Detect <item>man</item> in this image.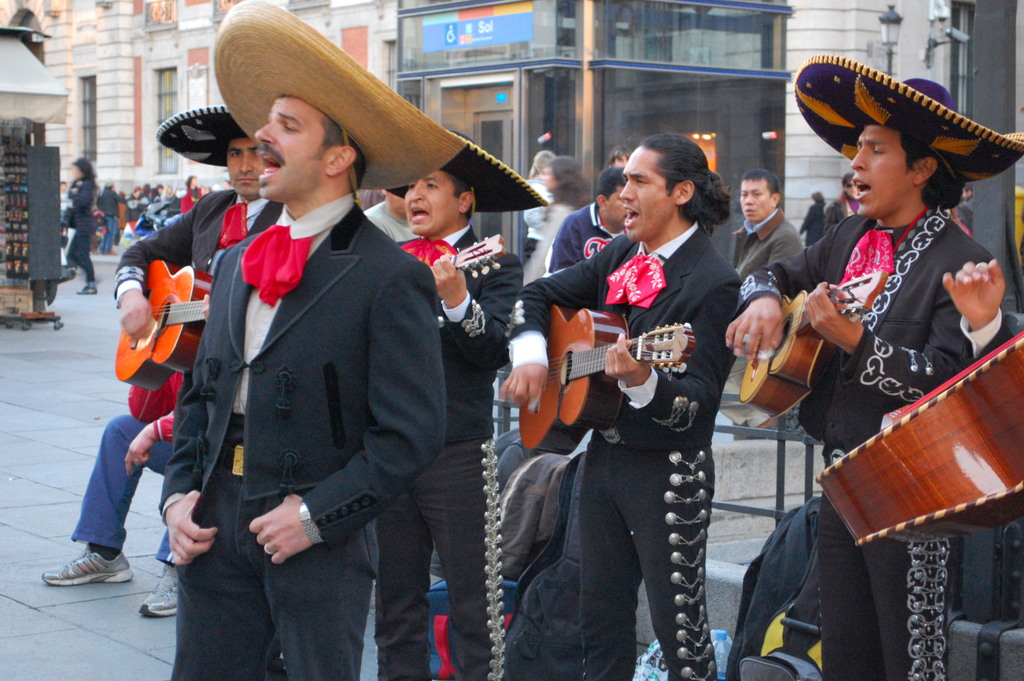
Detection: bbox(723, 76, 1023, 680).
